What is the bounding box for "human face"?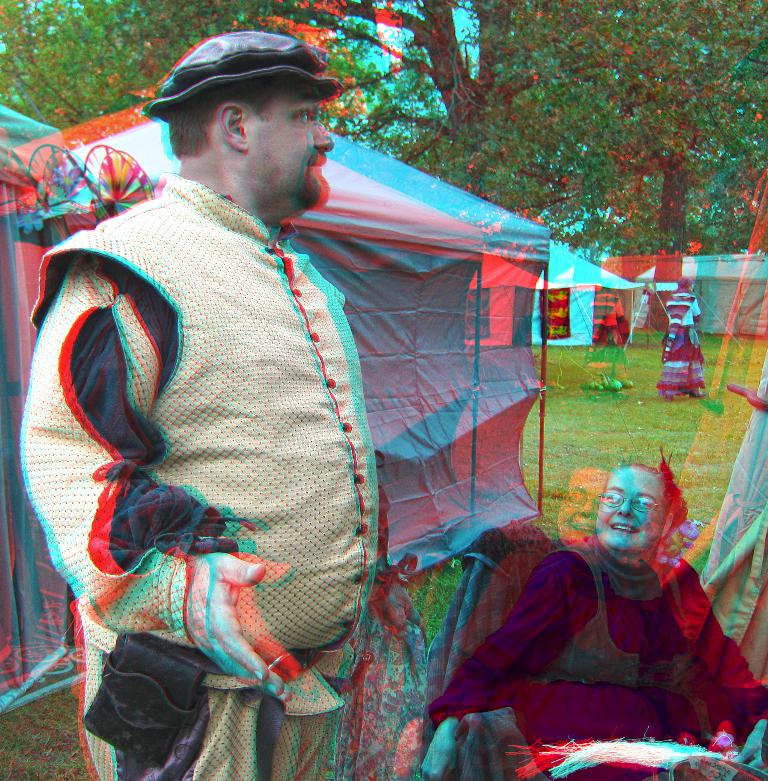
x1=599 y1=468 x2=666 y2=551.
